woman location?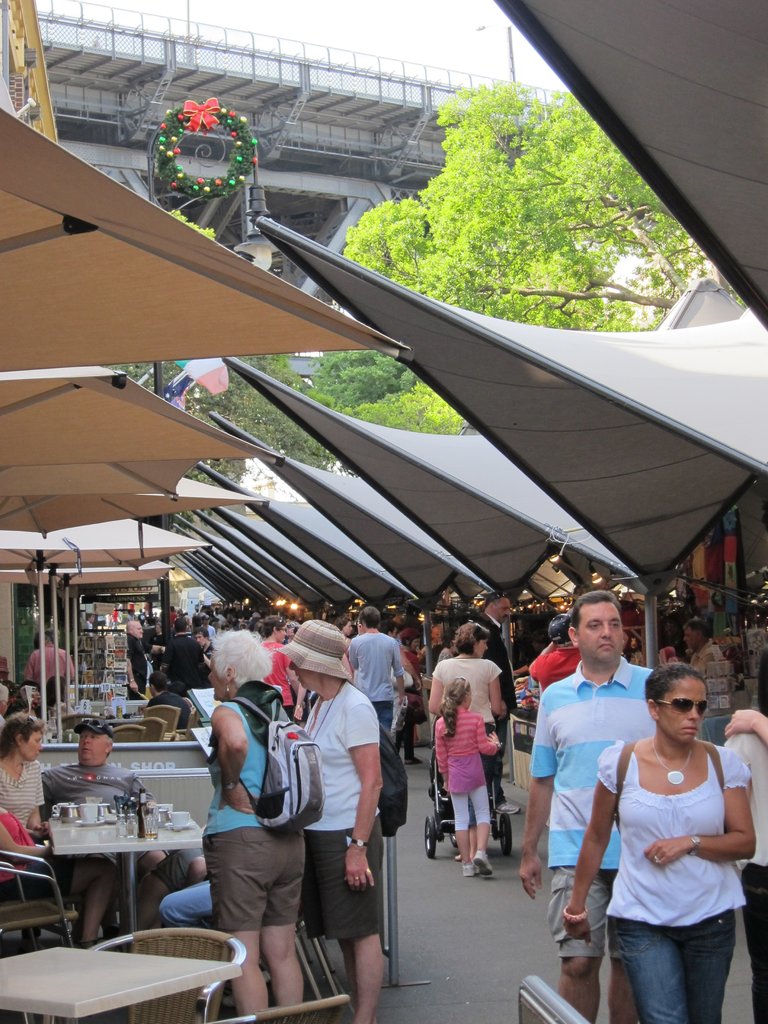
l=394, t=625, r=419, b=765
